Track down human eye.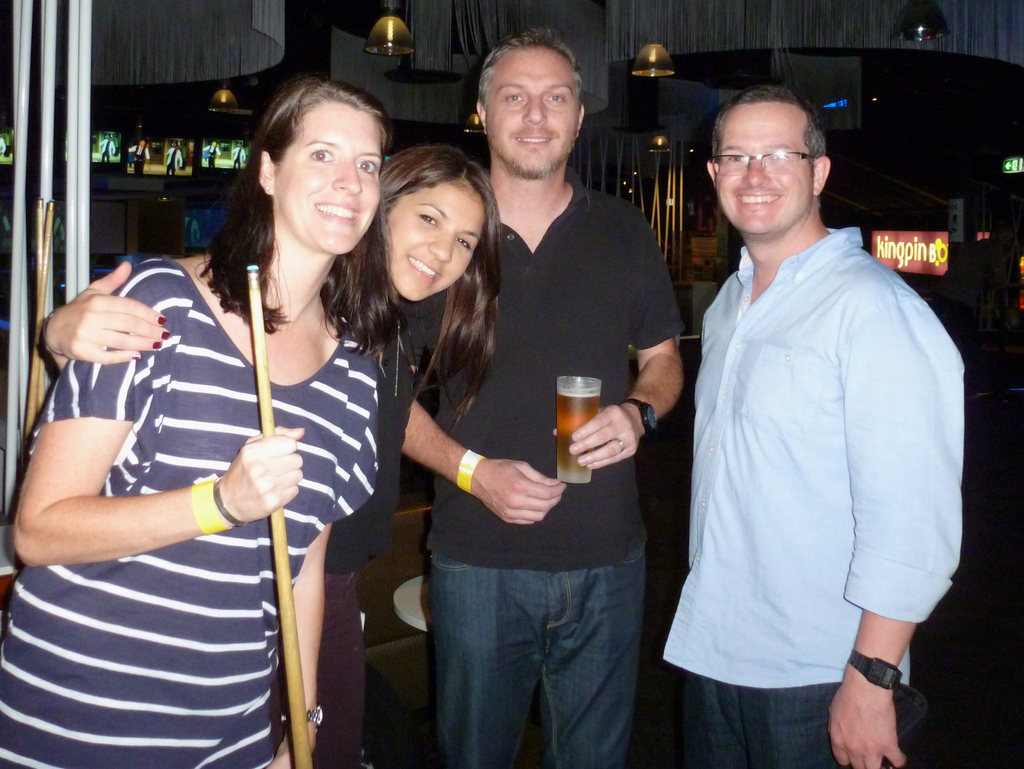
Tracked to select_region(353, 155, 379, 174).
